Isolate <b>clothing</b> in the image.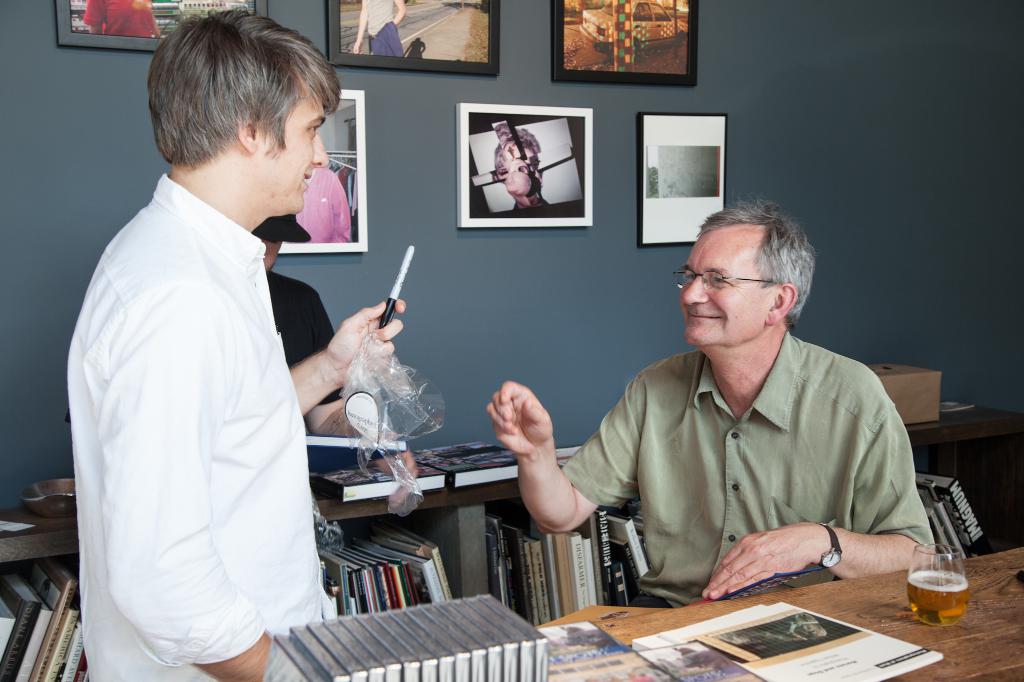
Isolated region: crop(269, 271, 369, 415).
